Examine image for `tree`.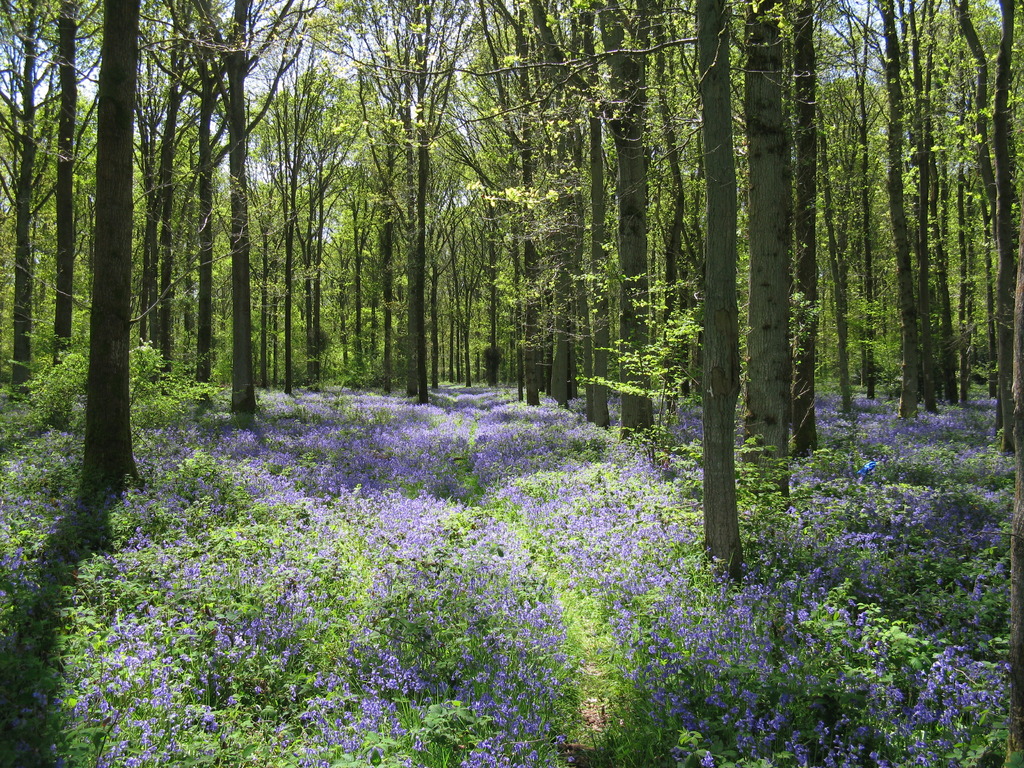
Examination result: box(265, 68, 327, 392).
